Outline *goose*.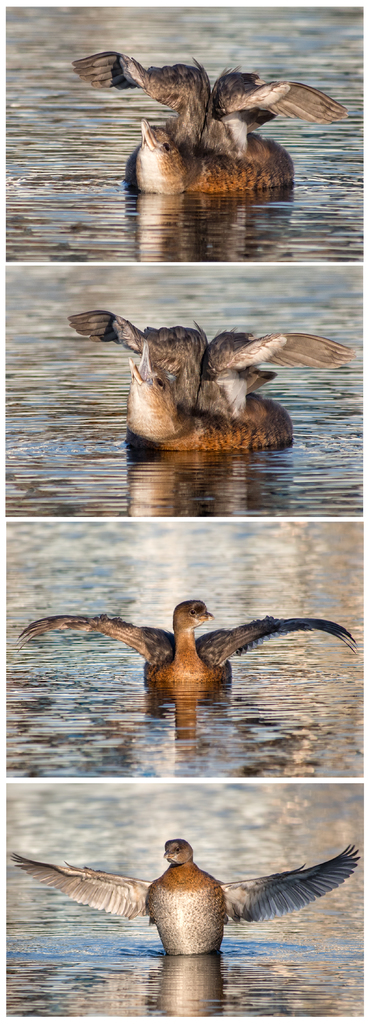
Outline: (x1=72, y1=48, x2=345, y2=190).
